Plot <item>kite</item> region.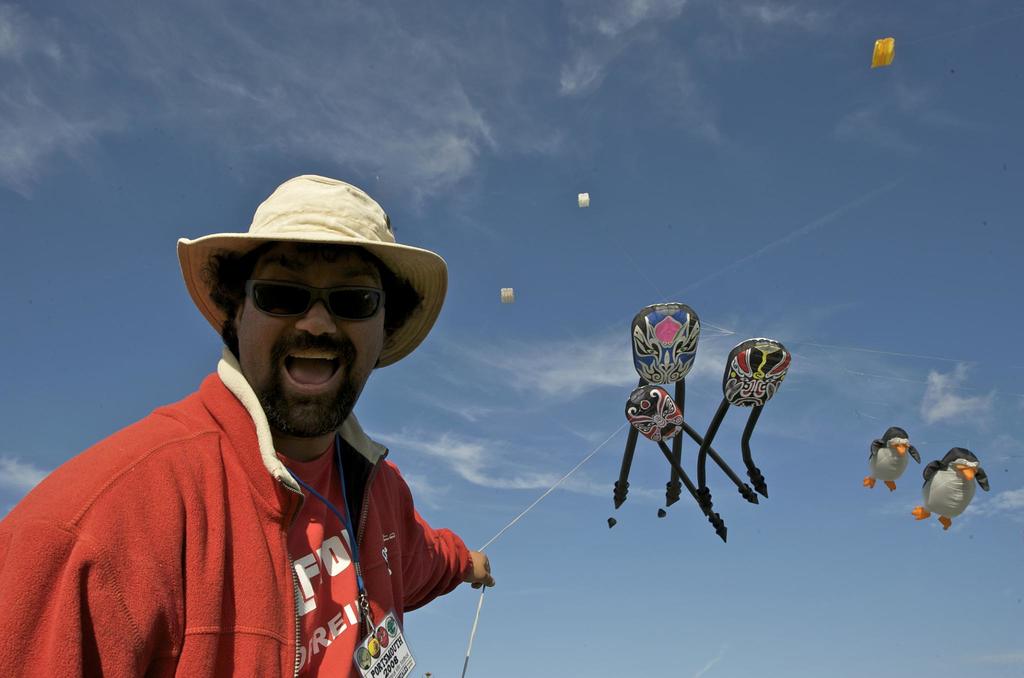
Plotted at {"x1": 859, "y1": 424, "x2": 925, "y2": 494}.
